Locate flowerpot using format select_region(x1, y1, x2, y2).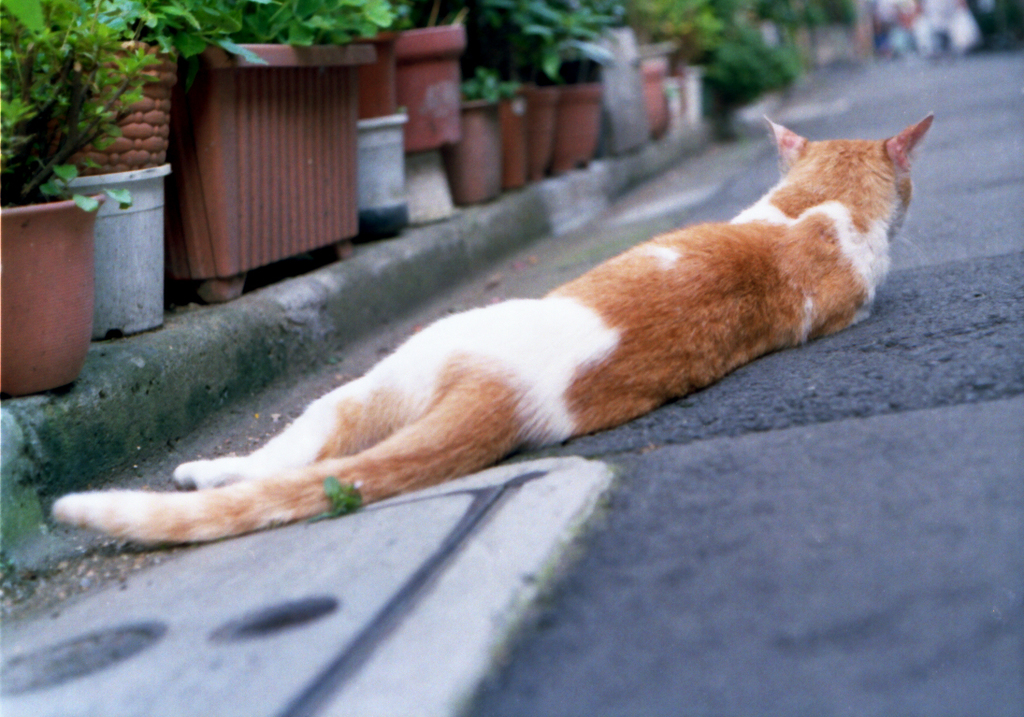
select_region(547, 82, 610, 173).
